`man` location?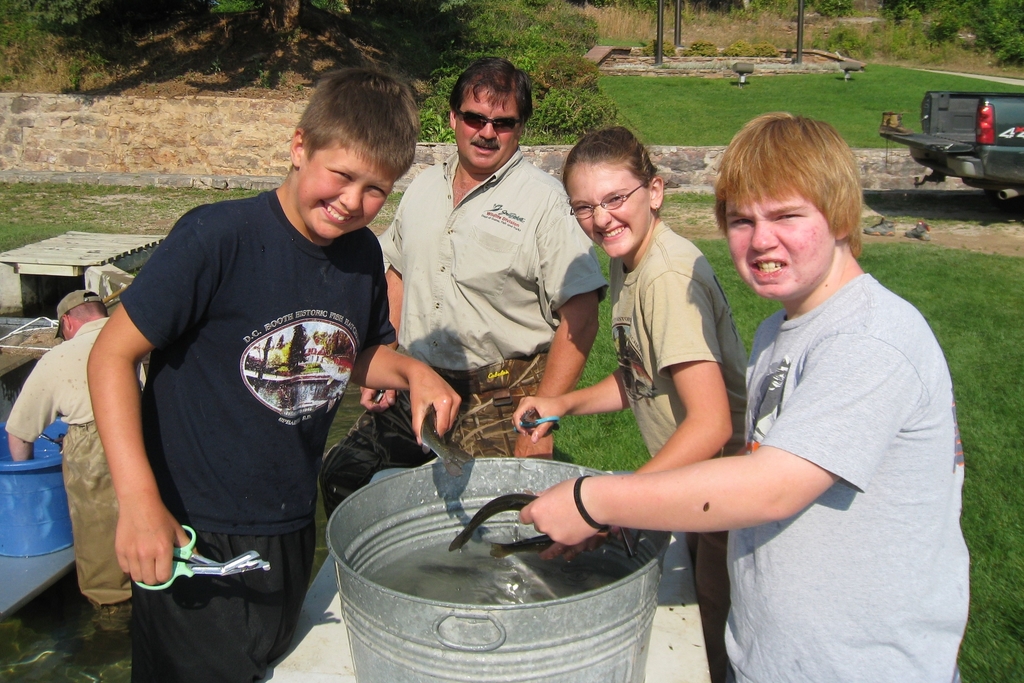
{"left": 65, "top": 70, "right": 429, "bottom": 663}
